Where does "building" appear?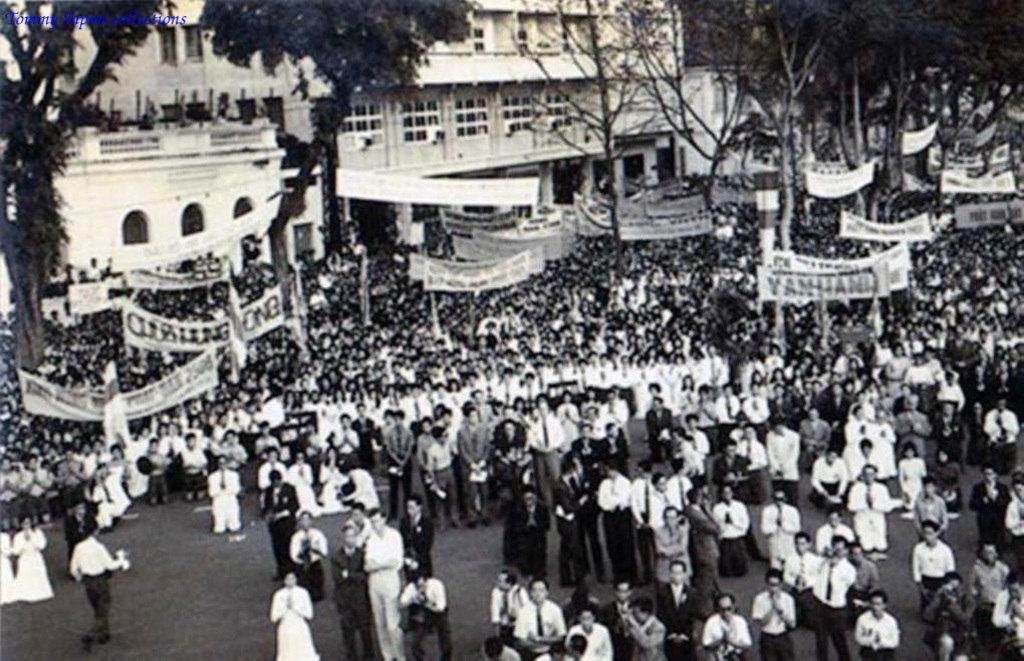
Appears at <region>0, 84, 288, 276</region>.
